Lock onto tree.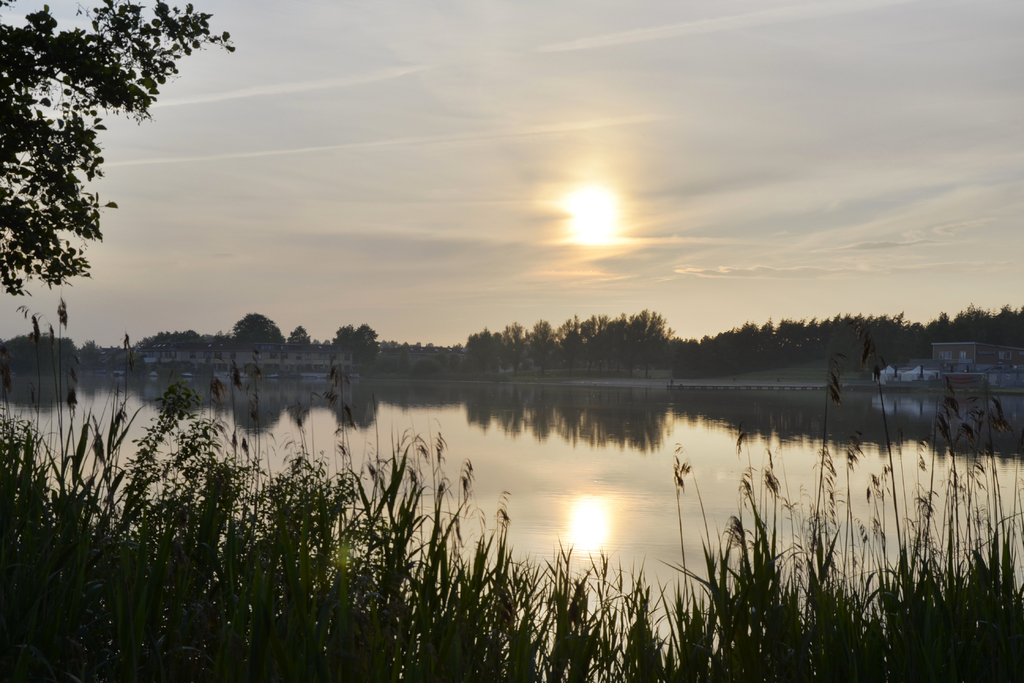
Locked: {"left": 5, "top": 320, "right": 79, "bottom": 365}.
